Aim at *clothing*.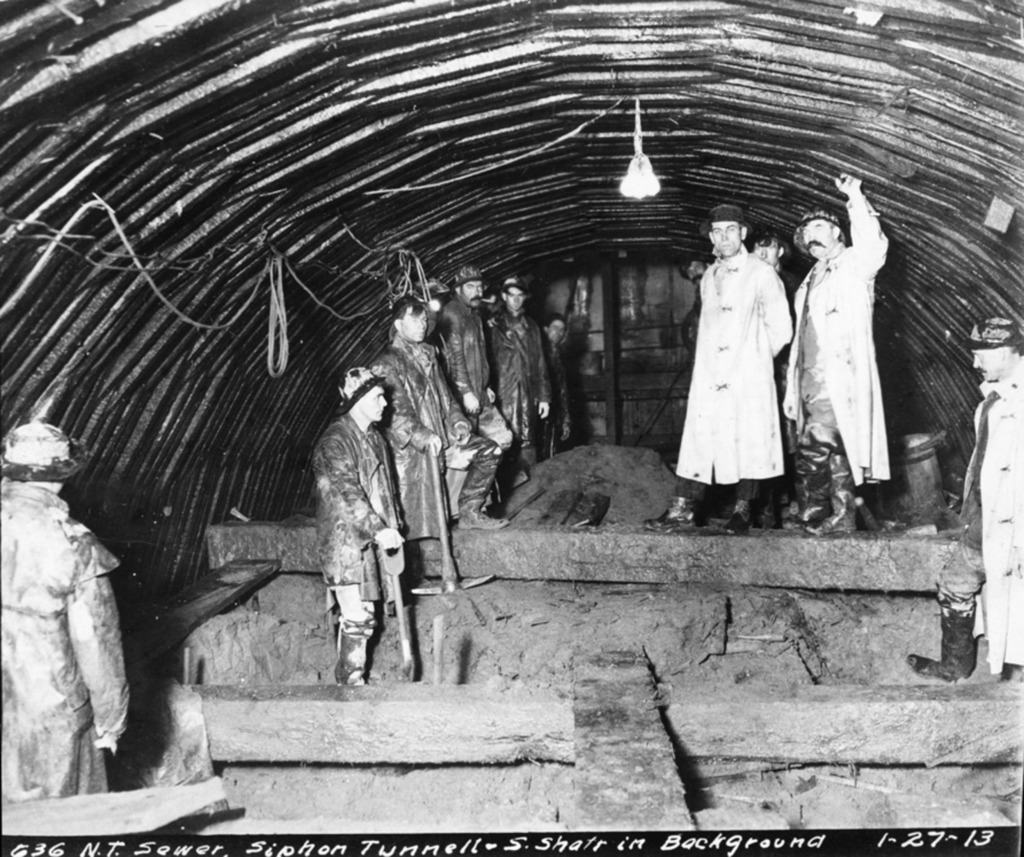
Aimed at 777:154:901:543.
